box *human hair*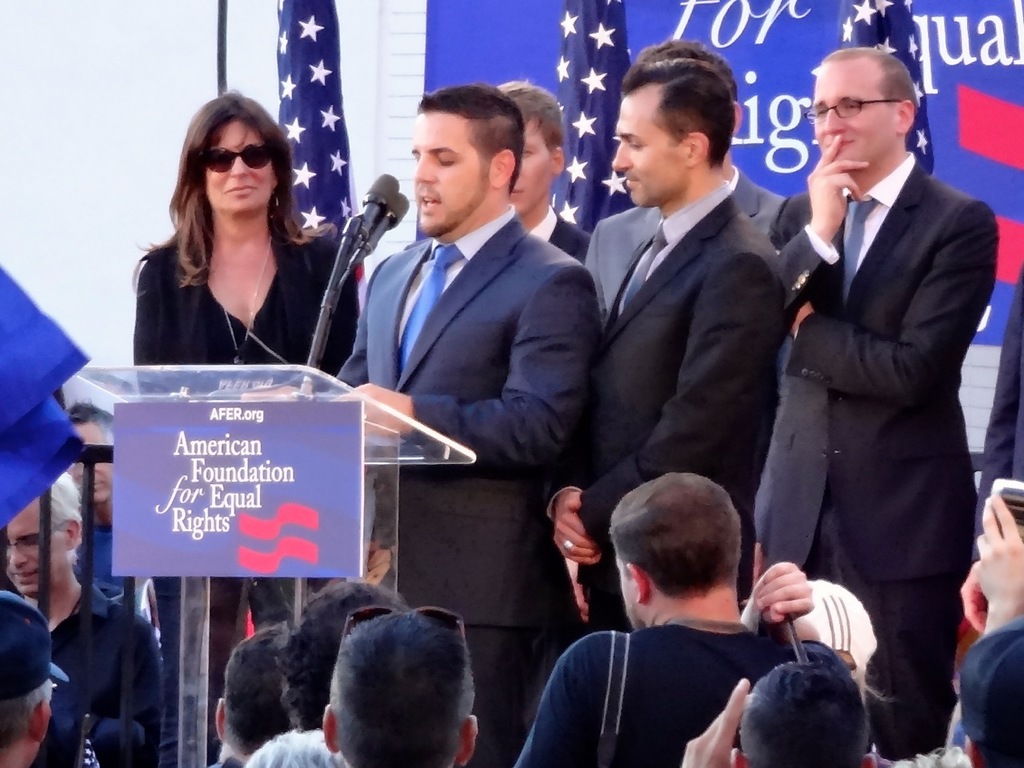
rect(276, 580, 412, 734)
